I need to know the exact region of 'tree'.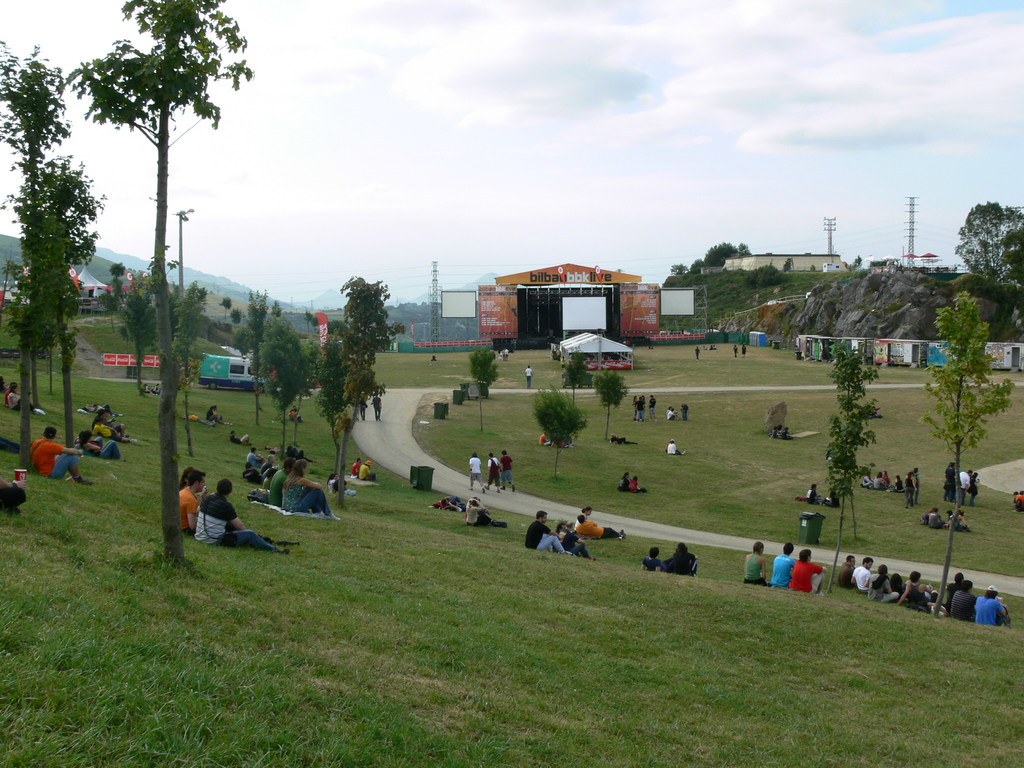
Region: 99, 291, 118, 332.
